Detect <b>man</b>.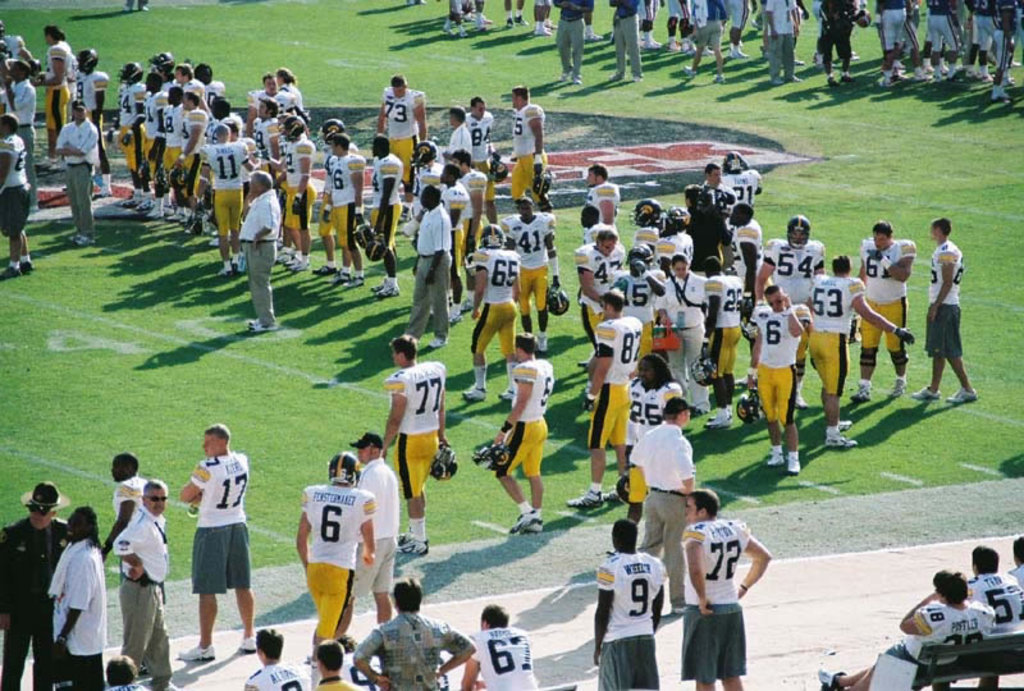
Detected at (279,111,308,262).
